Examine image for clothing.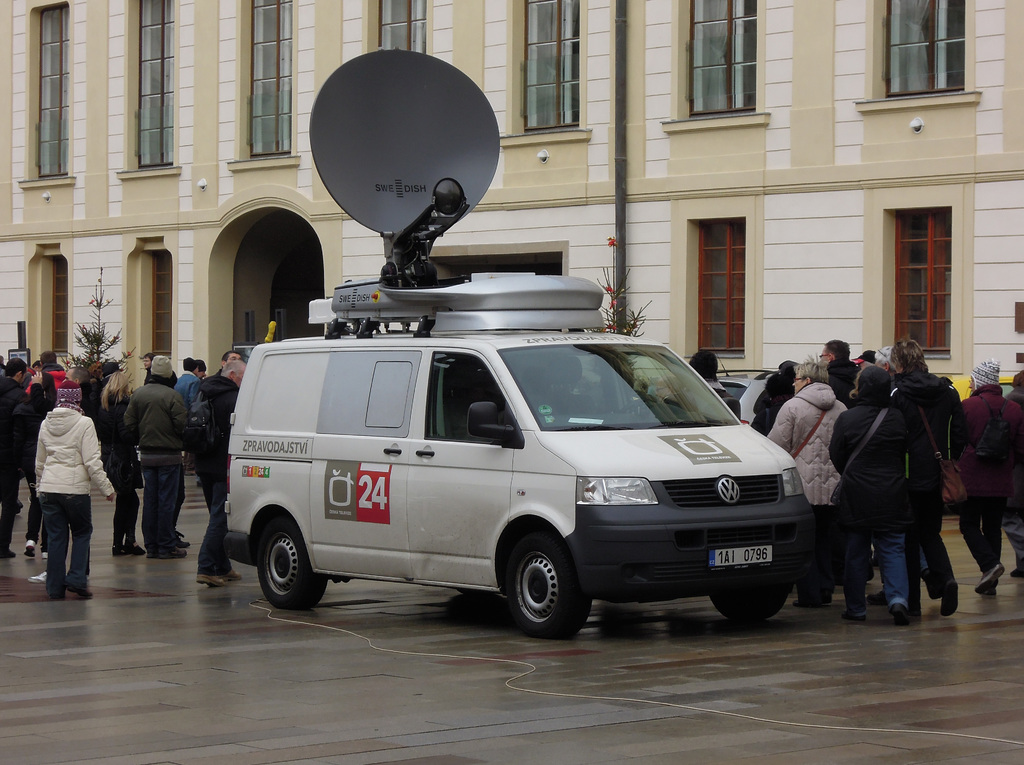
Examination result: [892, 374, 950, 602].
